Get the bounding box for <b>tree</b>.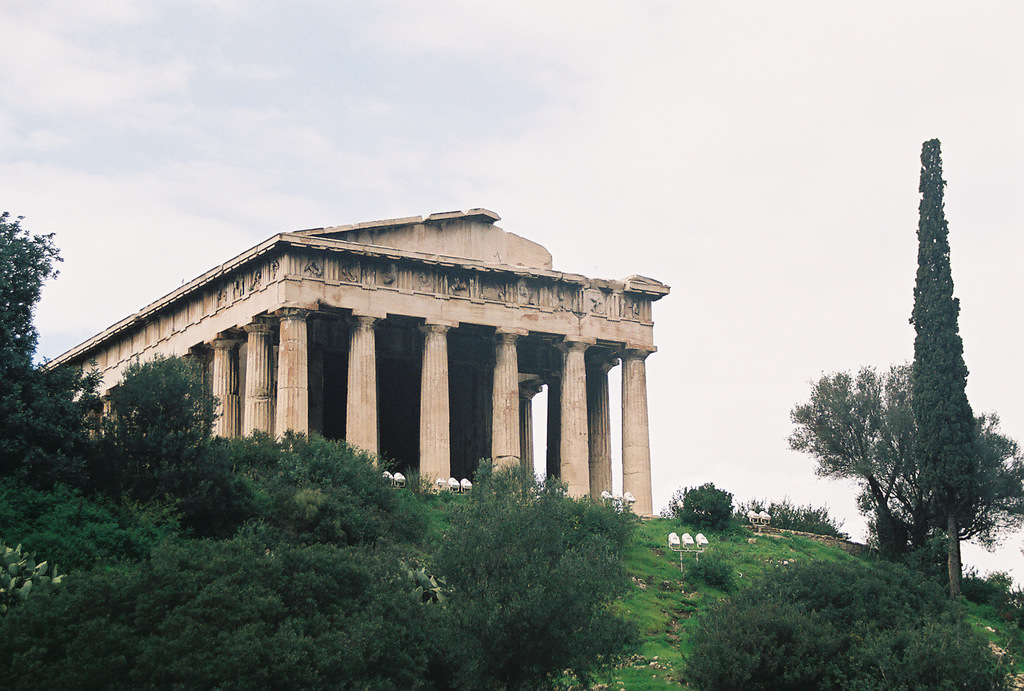
<bbox>899, 131, 999, 595</bbox>.
